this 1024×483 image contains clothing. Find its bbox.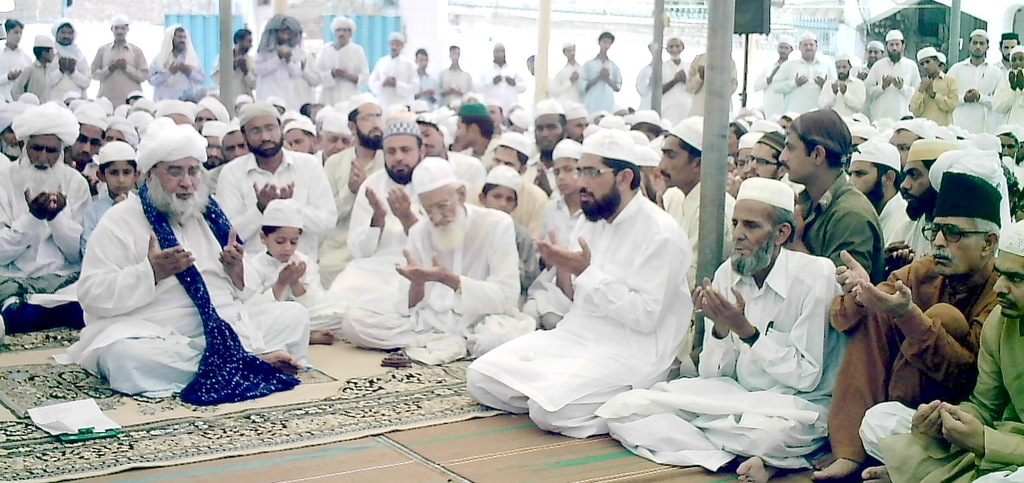
detection(601, 248, 849, 470).
